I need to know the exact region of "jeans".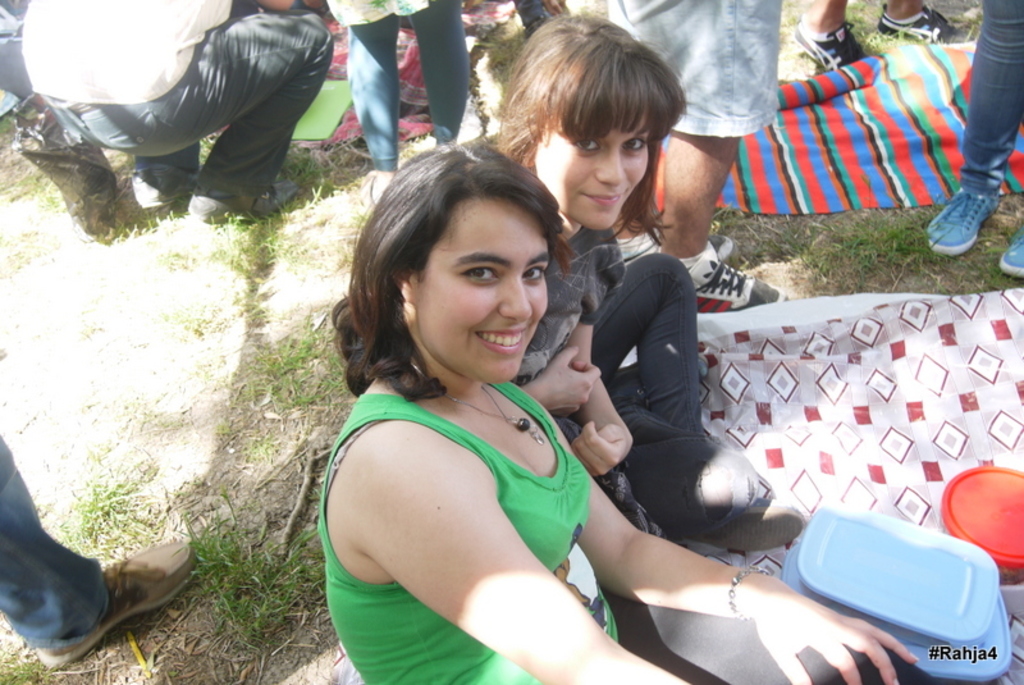
Region: select_region(1, 442, 104, 652).
